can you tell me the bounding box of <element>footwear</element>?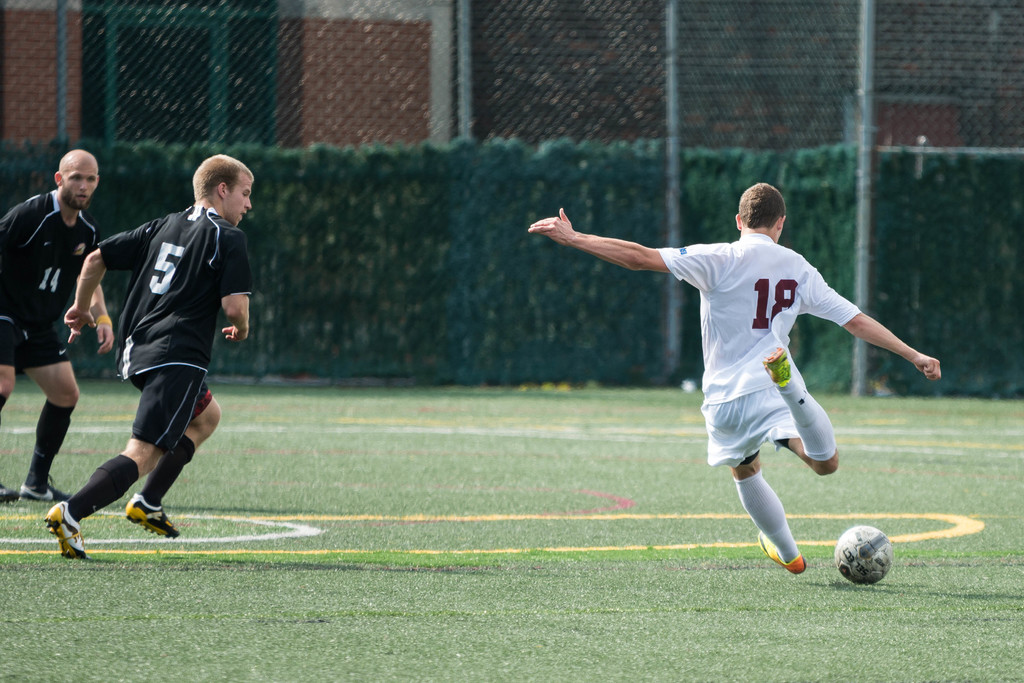
x1=760, y1=528, x2=804, y2=574.
